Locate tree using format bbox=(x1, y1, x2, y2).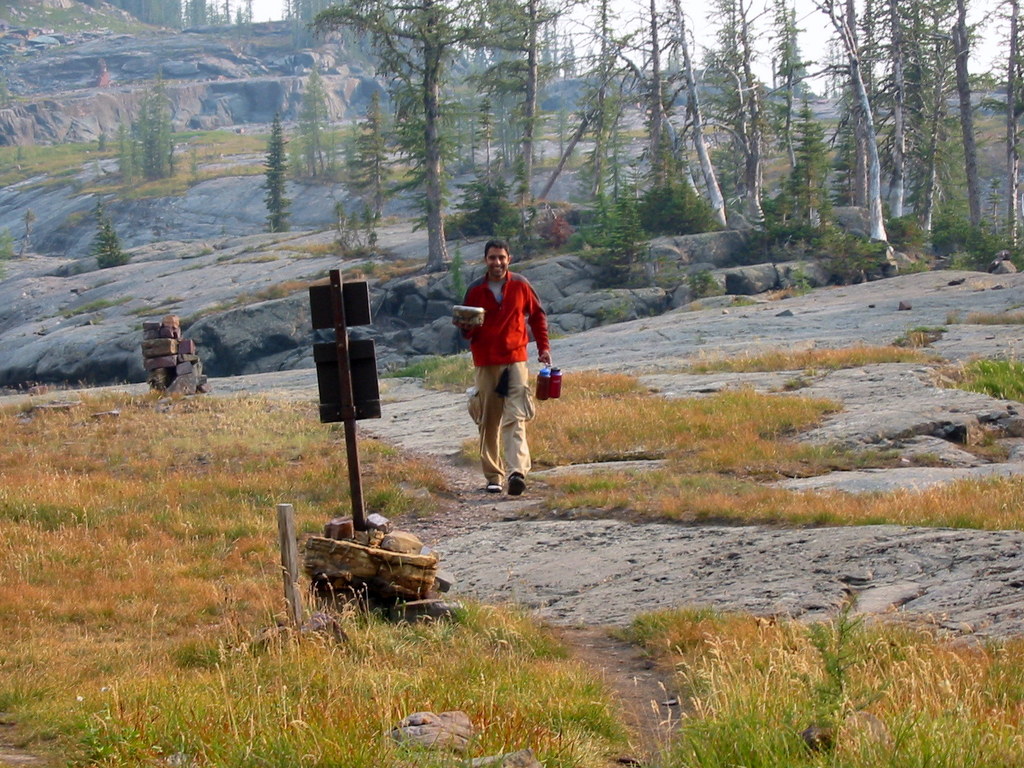
bbox=(91, 223, 139, 272).
